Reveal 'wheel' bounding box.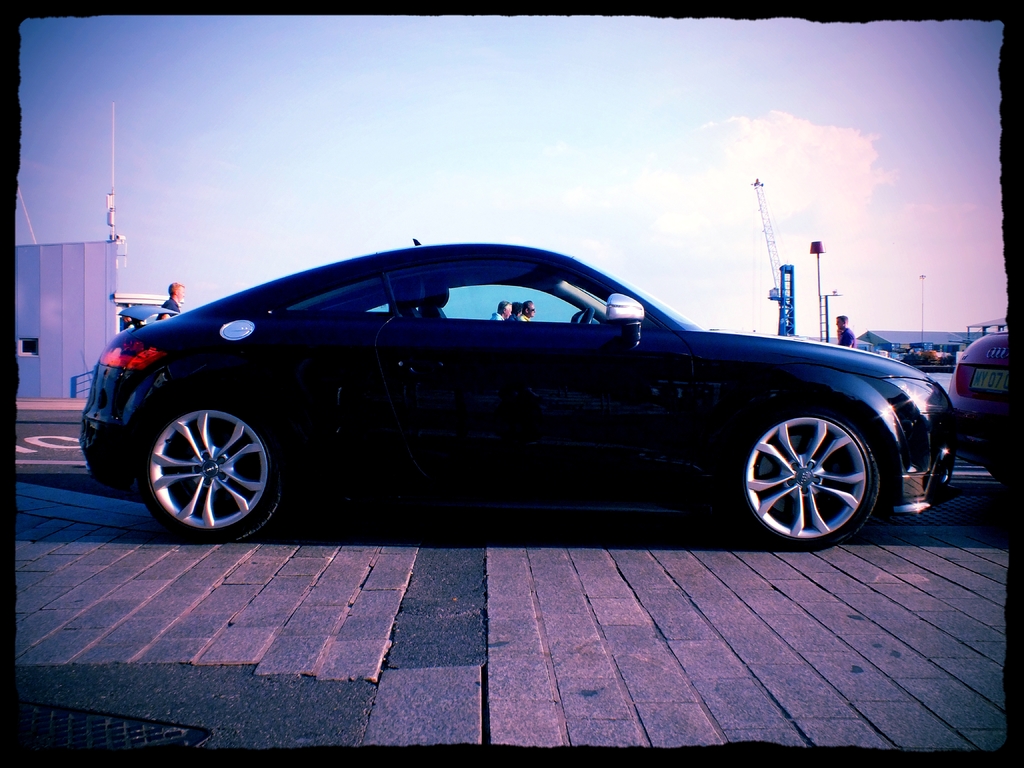
Revealed: 729:390:884:539.
